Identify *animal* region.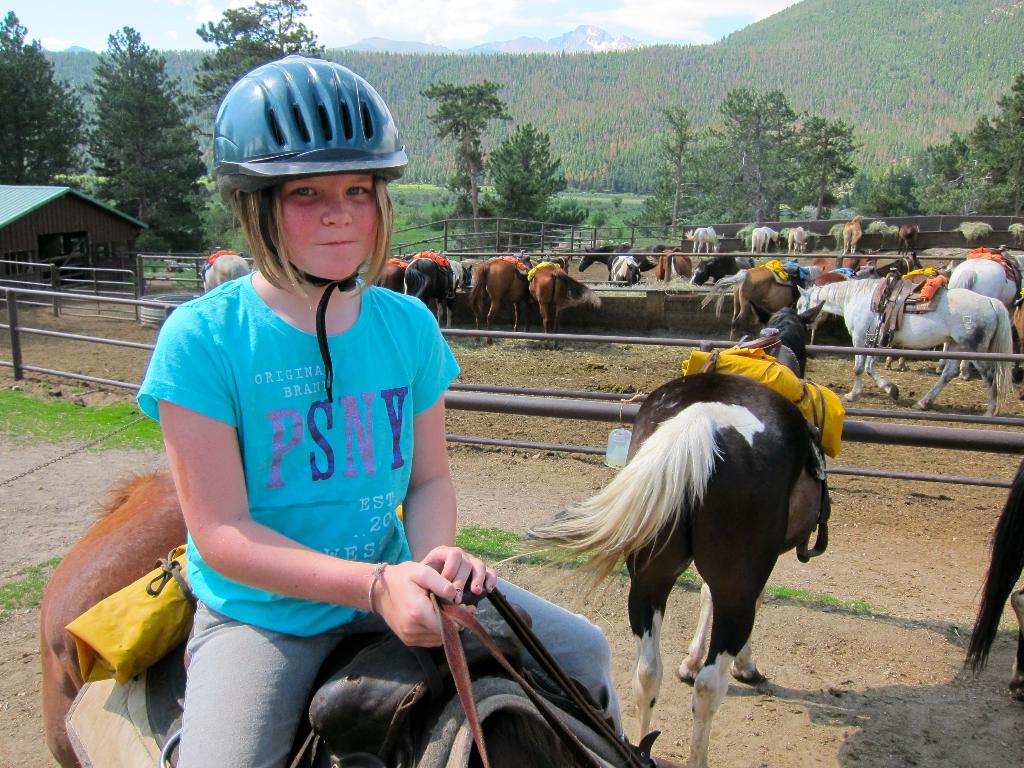
Region: locate(648, 240, 692, 291).
